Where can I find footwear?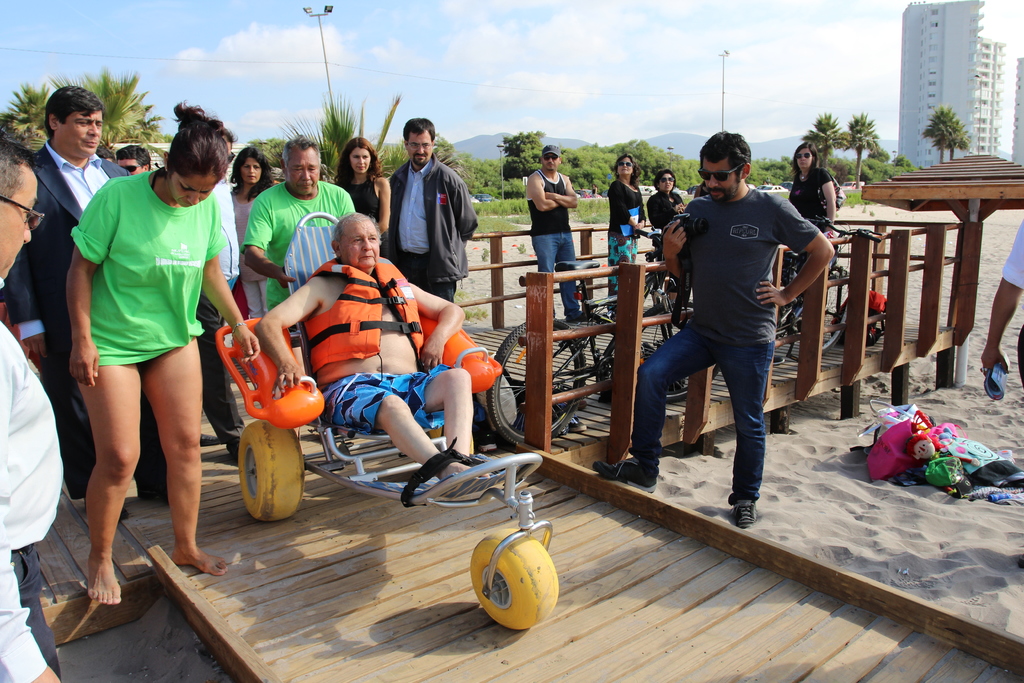
You can find it at (x1=379, y1=458, x2=479, y2=508).
